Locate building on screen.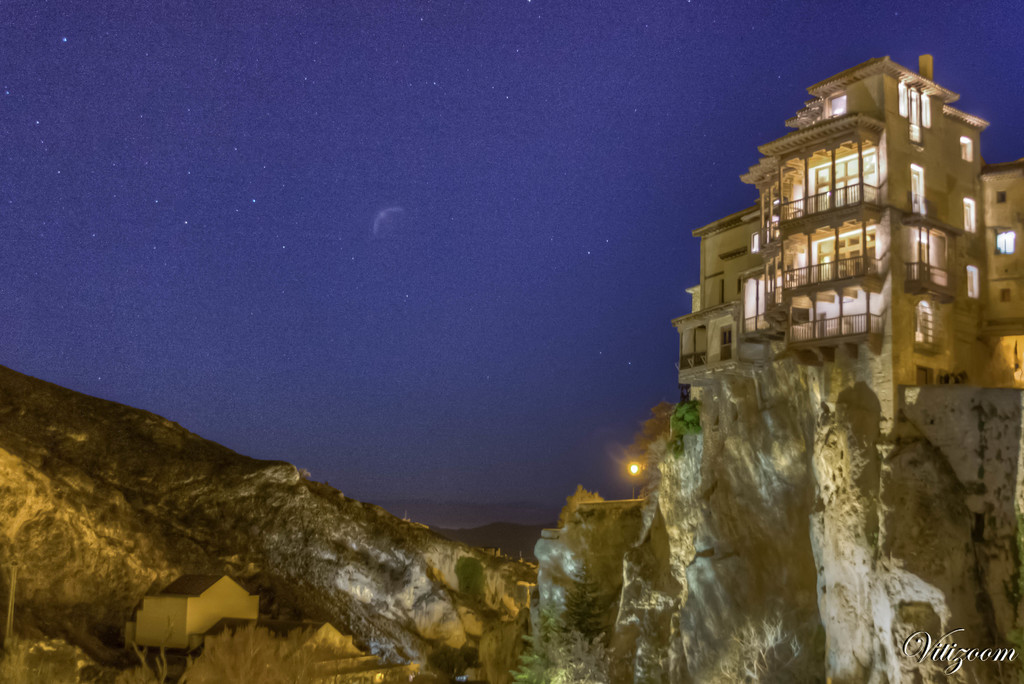
On screen at 668,52,1023,385.
